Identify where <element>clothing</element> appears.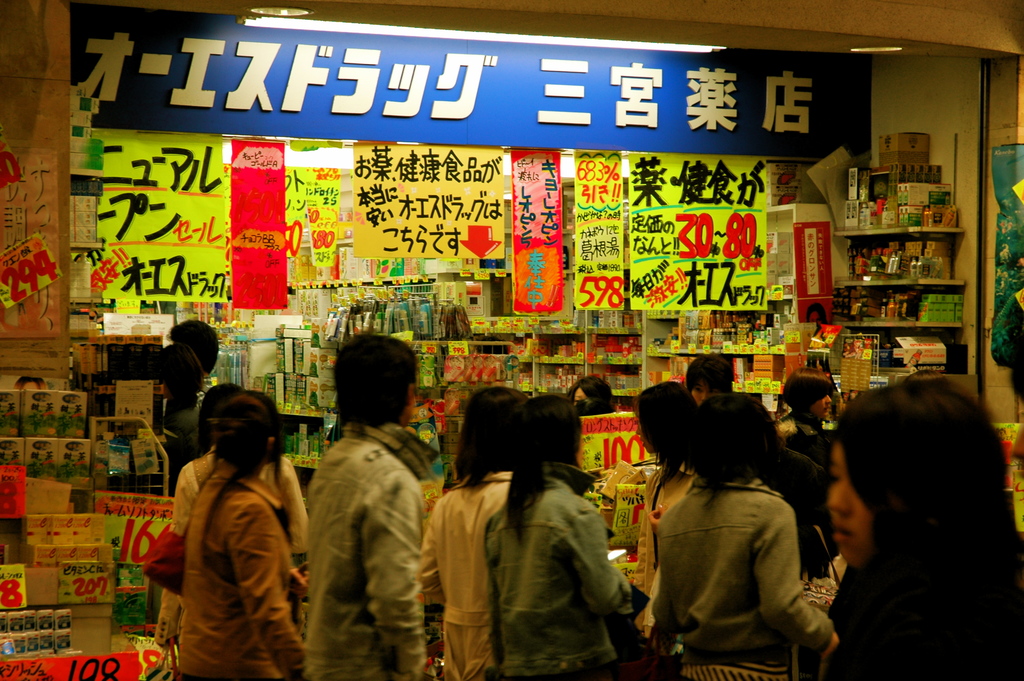
Appears at (288, 440, 430, 680).
